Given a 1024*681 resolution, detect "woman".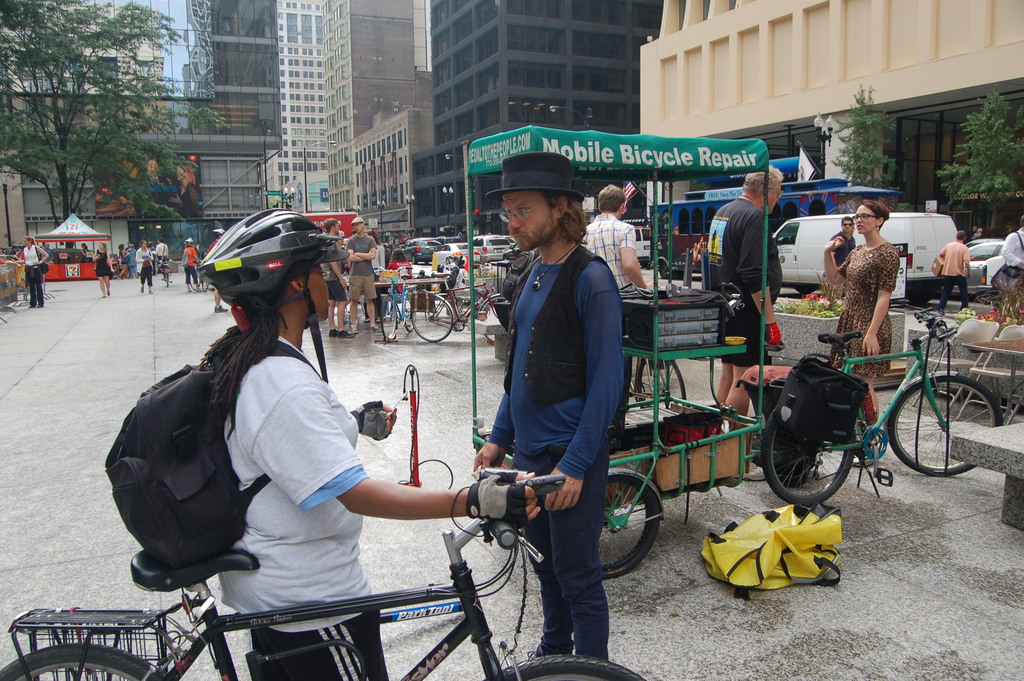
l=223, t=259, r=533, b=680.
